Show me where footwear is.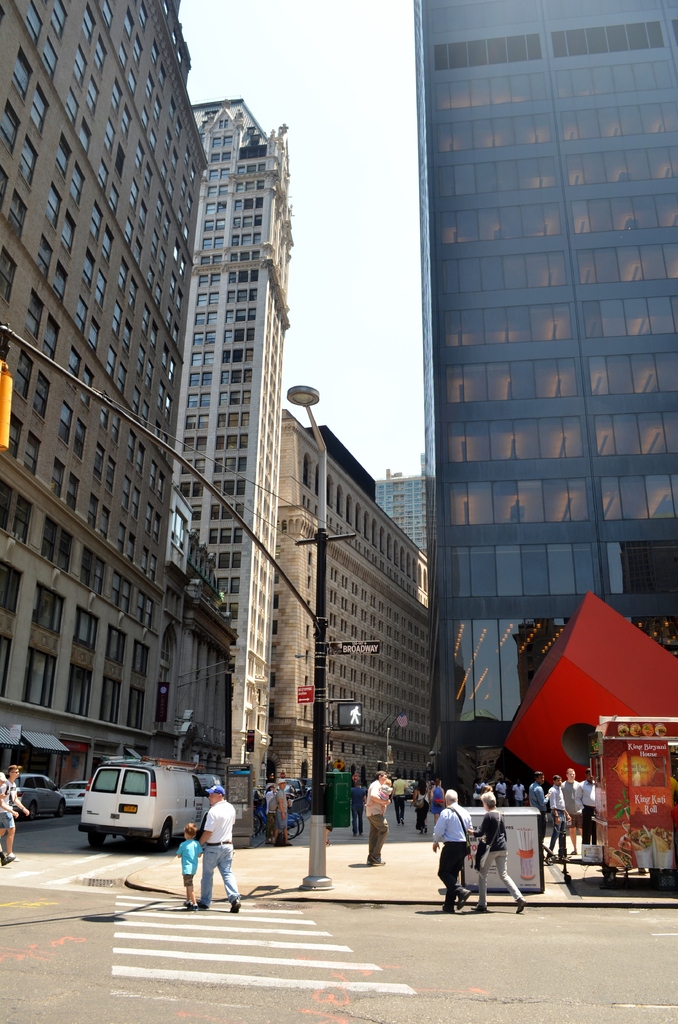
footwear is at {"x1": 476, "y1": 906, "x2": 492, "y2": 916}.
